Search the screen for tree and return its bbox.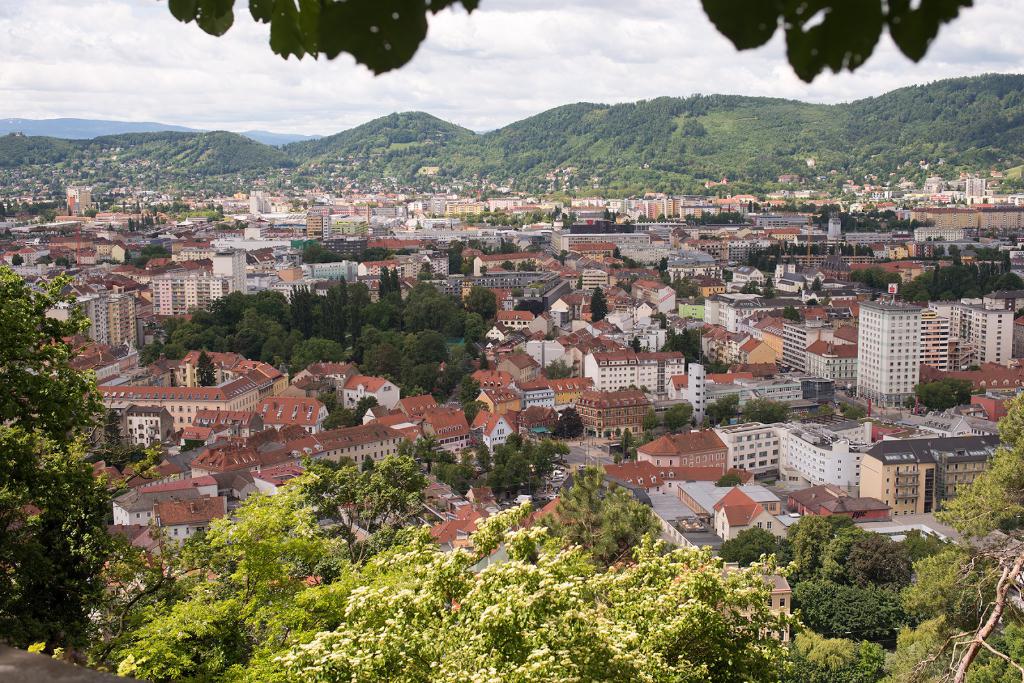
Found: [left=56, top=253, right=71, bottom=269].
